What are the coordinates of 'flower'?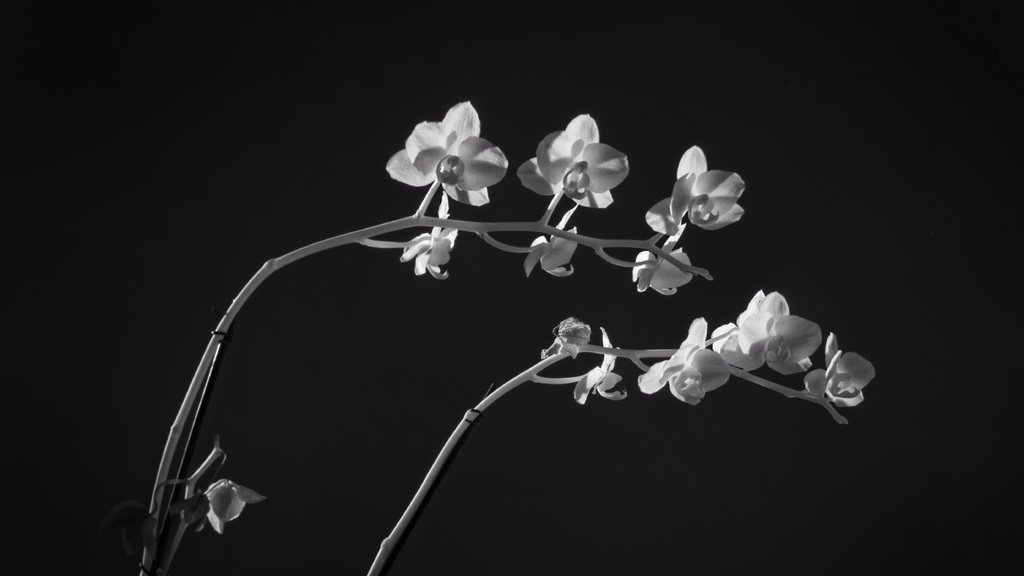
region(517, 113, 632, 210).
